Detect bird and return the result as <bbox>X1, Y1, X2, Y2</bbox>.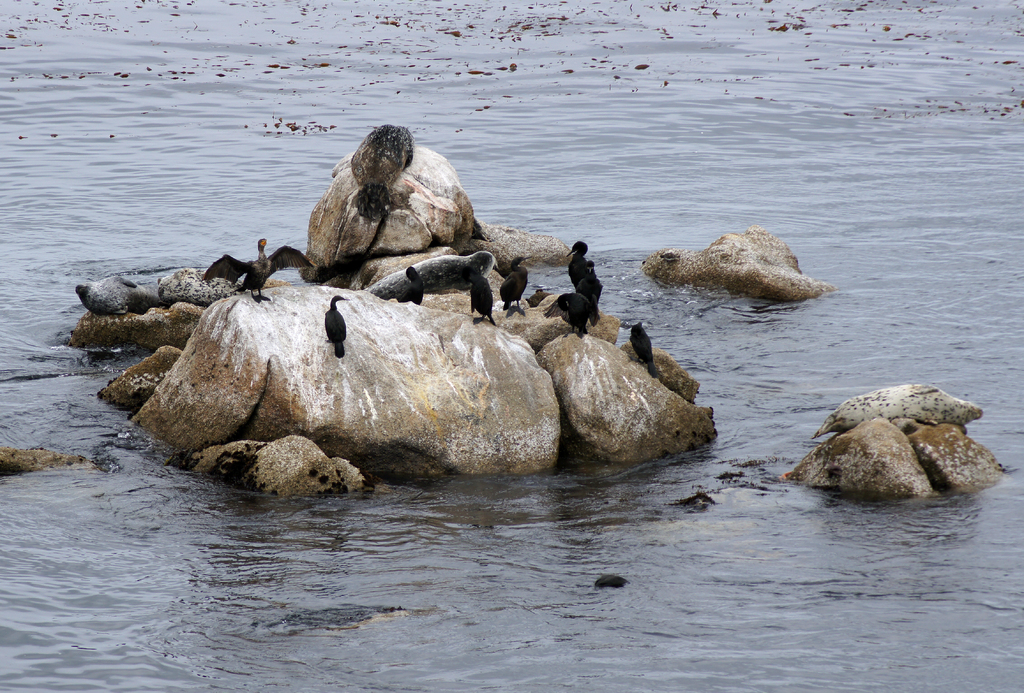
<bbox>396, 261, 422, 306</bbox>.
